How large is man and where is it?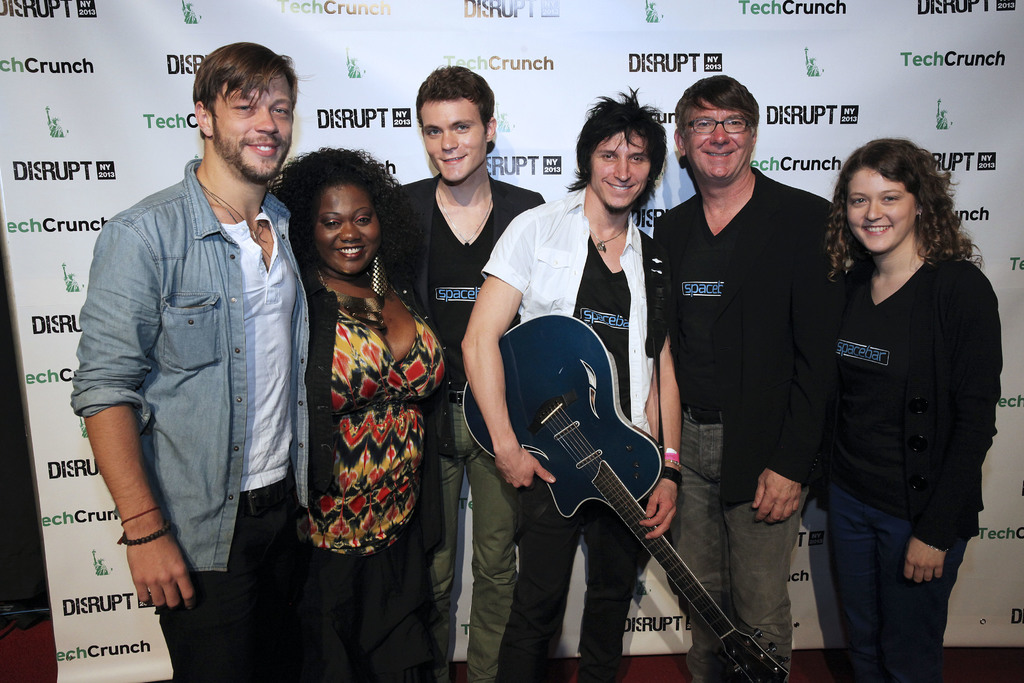
Bounding box: x1=79 y1=17 x2=320 y2=668.
